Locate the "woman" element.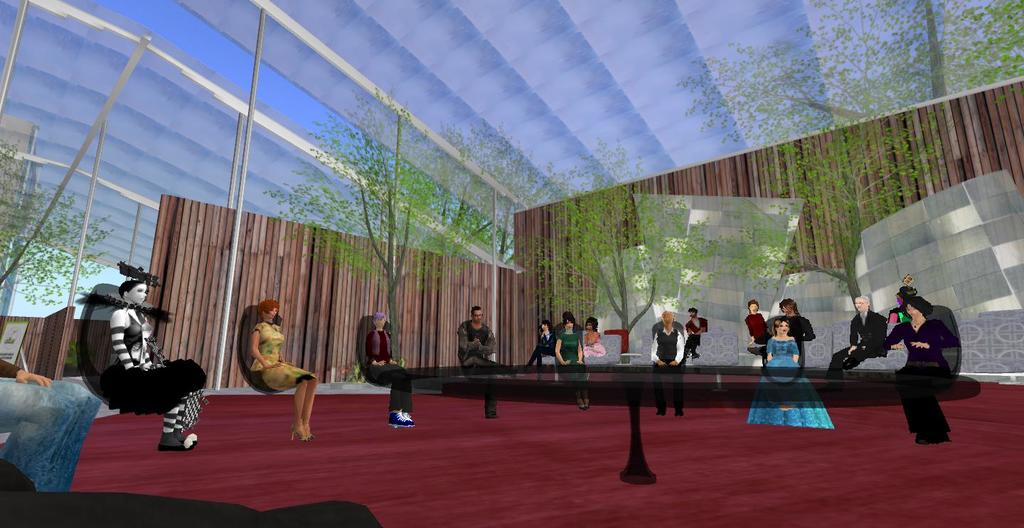
Element bbox: {"left": 746, "top": 318, "right": 833, "bottom": 429}.
